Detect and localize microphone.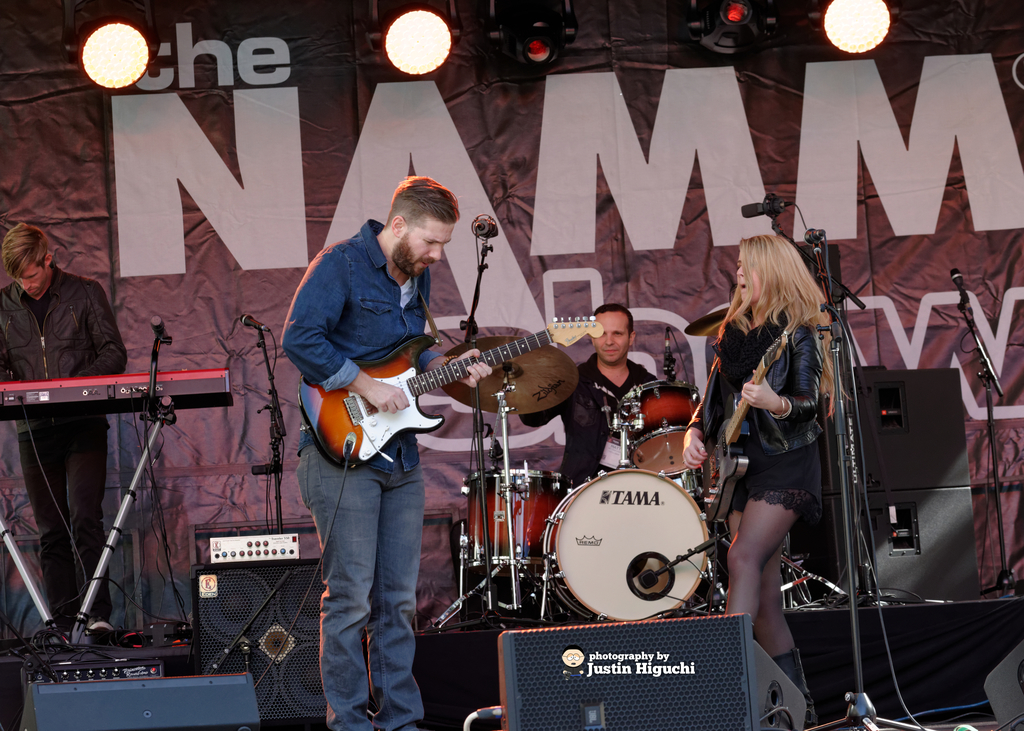
Localized at bbox=(237, 314, 270, 333).
